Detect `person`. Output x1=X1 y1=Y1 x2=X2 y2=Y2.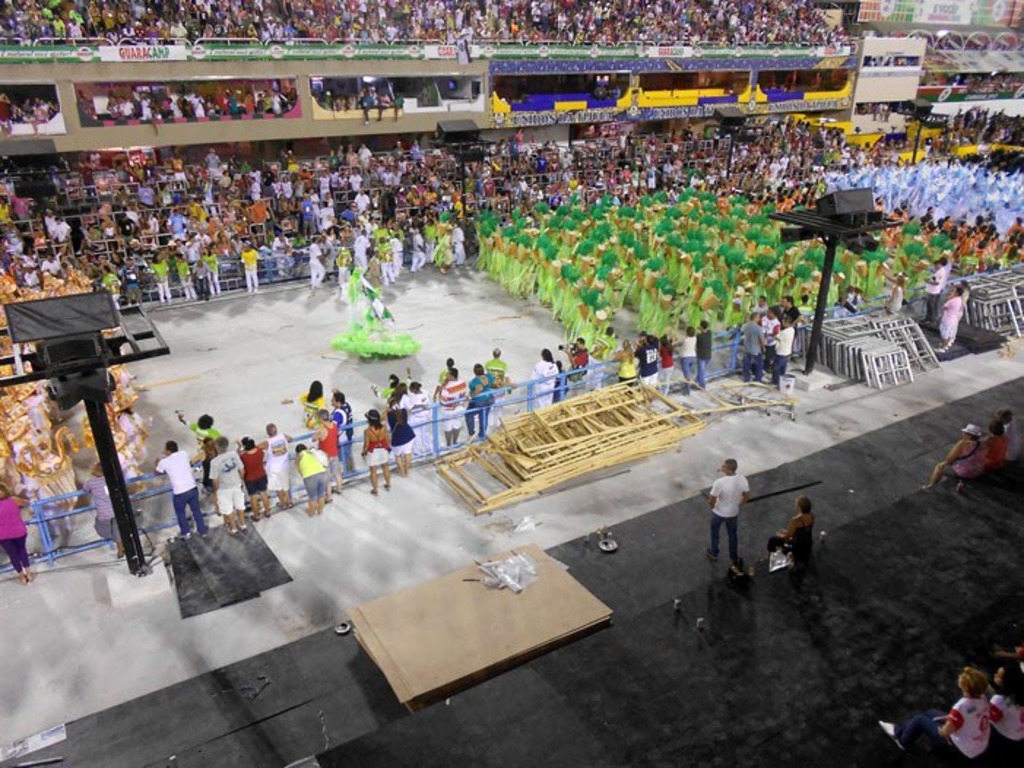
x1=389 y1=399 x2=421 y2=482.
